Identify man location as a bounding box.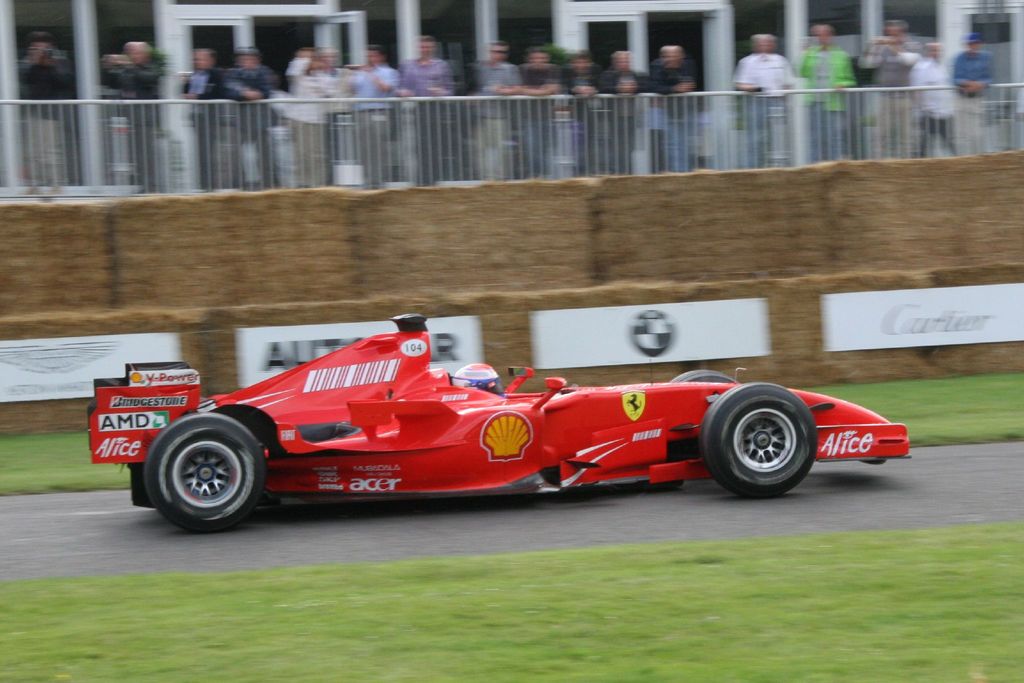
select_region(852, 15, 920, 170).
